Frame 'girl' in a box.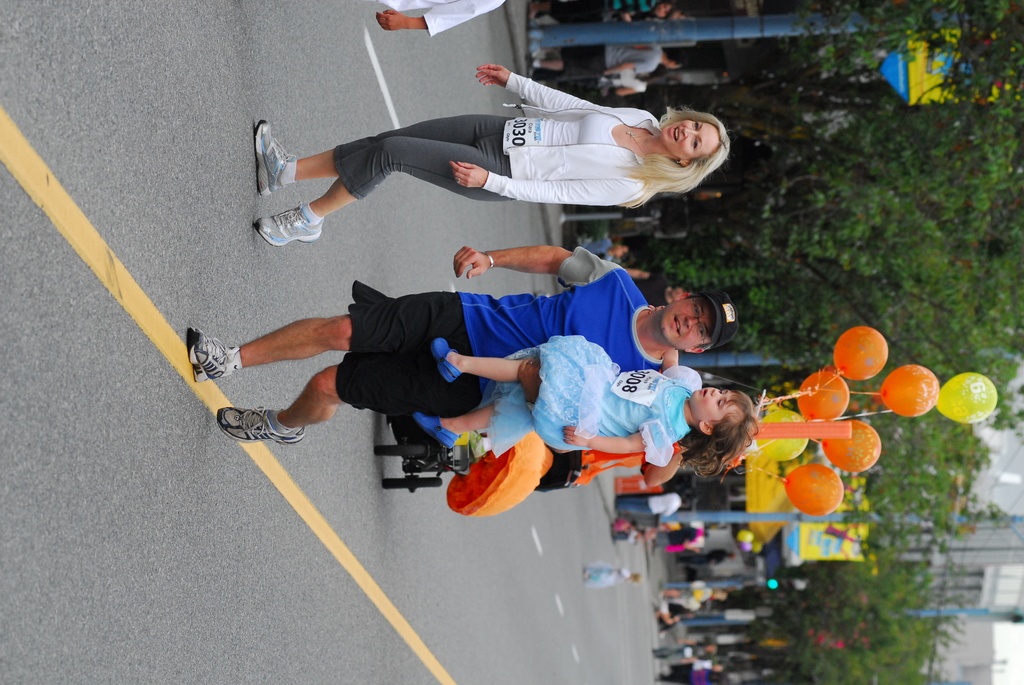
{"x1": 397, "y1": 360, "x2": 767, "y2": 455}.
